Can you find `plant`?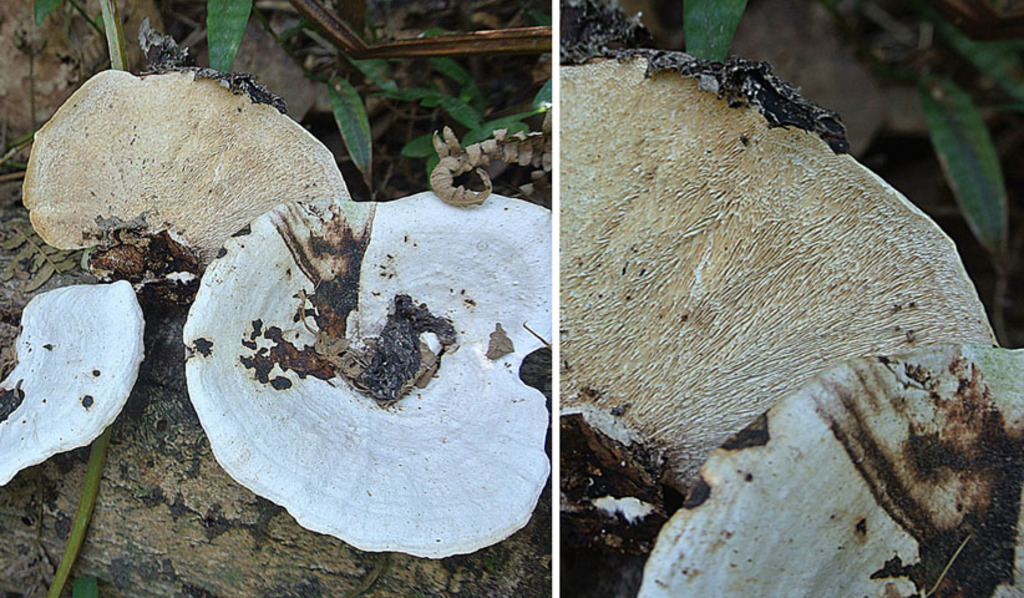
Yes, bounding box: crop(679, 0, 1023, 300).
